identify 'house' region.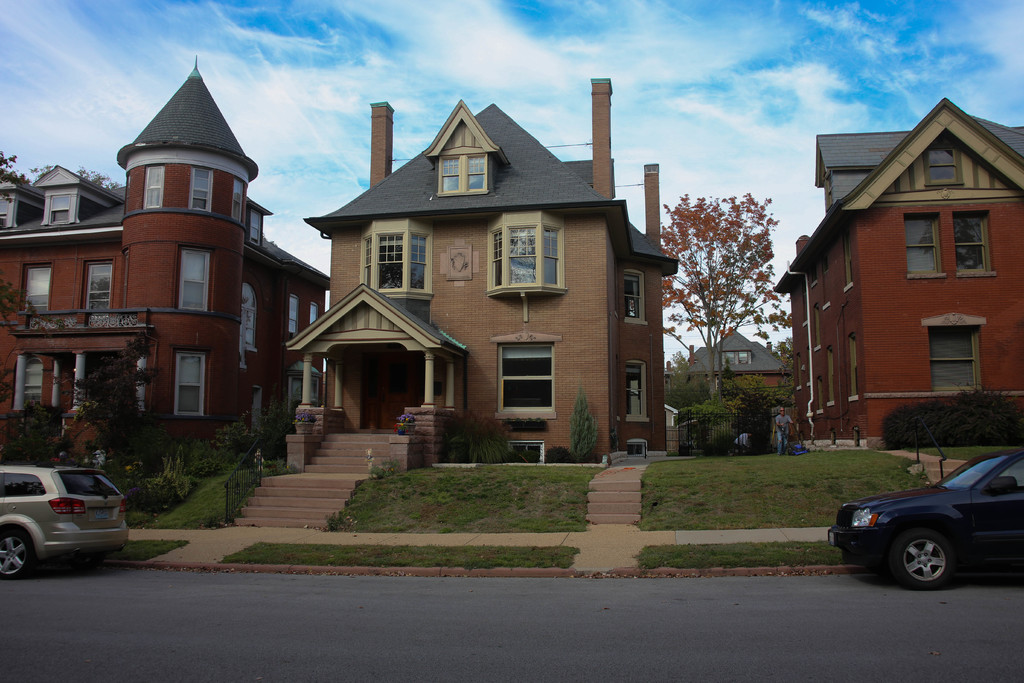
Region: l=223, t=78, r=680, b=529.
